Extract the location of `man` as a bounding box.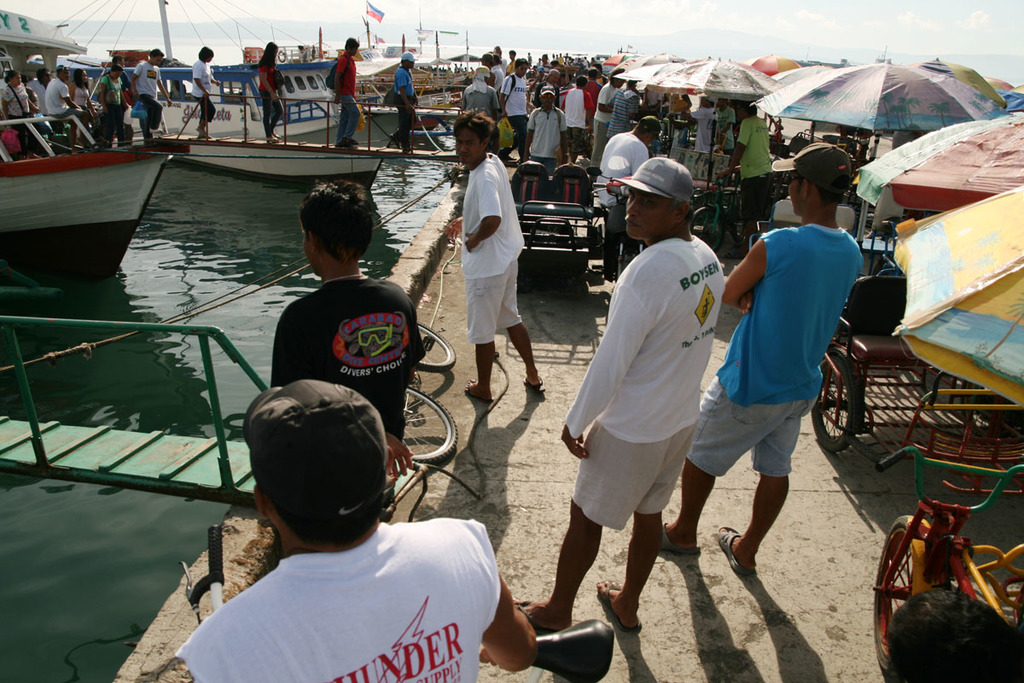
[331,32,367,148].
